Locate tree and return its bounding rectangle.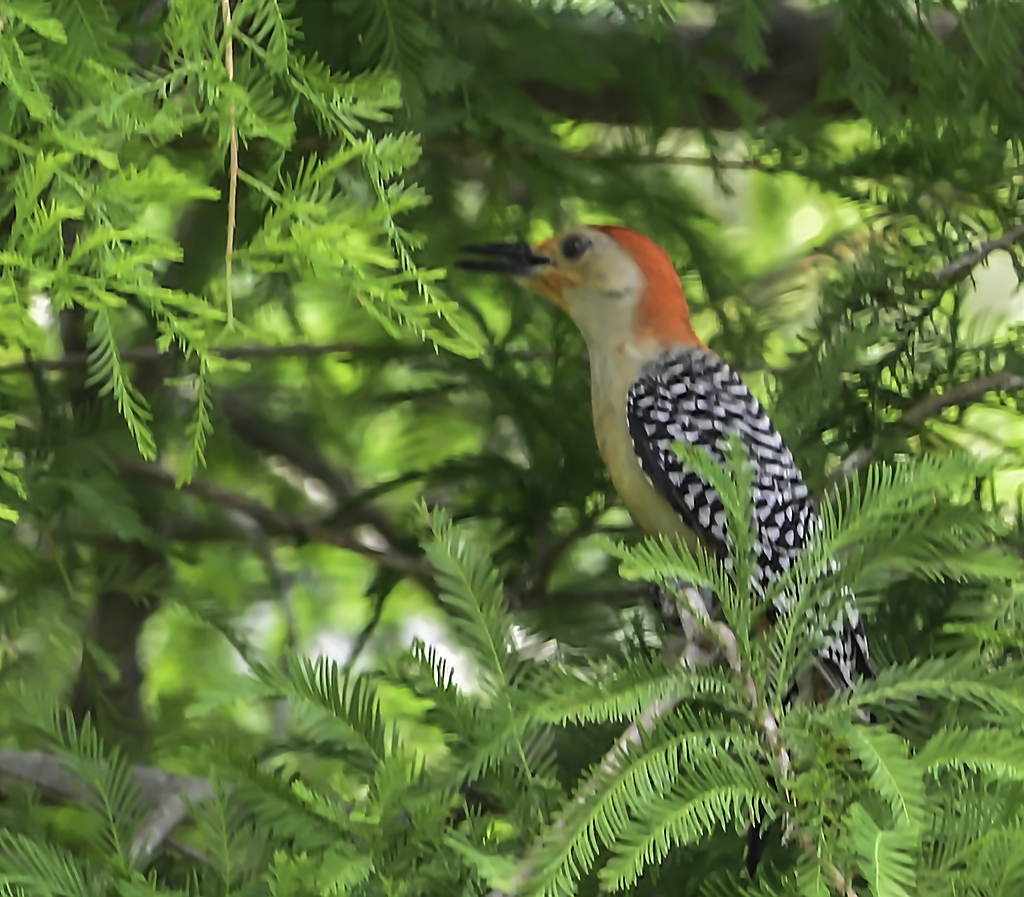
region(0, 0, 1023, 896).
